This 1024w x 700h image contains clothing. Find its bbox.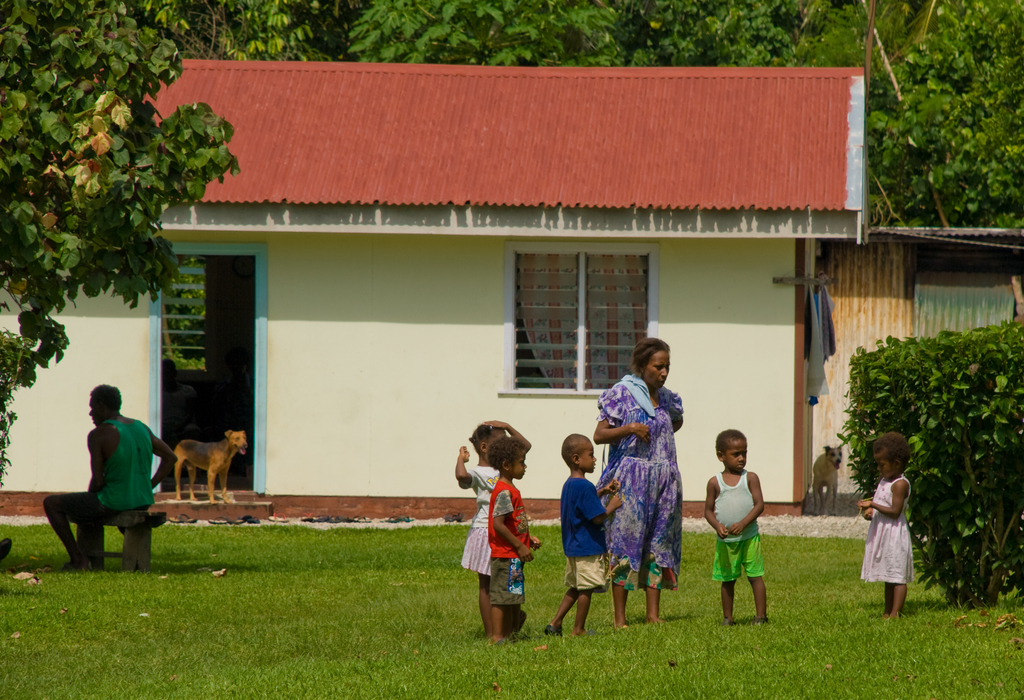
(559, 474, 609, 591).
